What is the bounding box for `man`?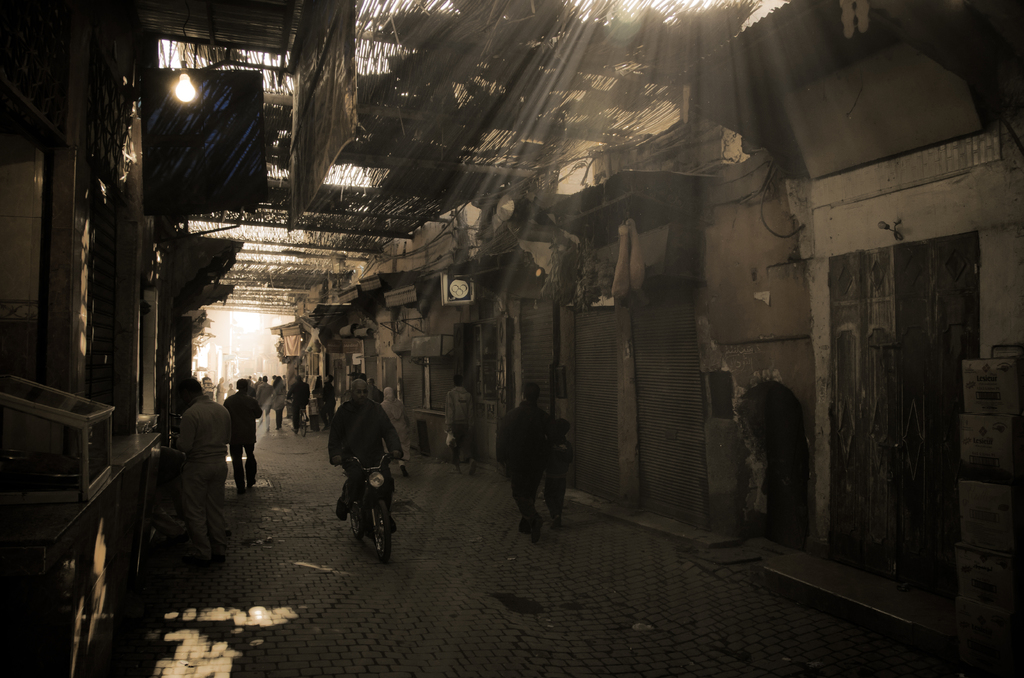
[left=497, top=383, right=557, bottom=547].
